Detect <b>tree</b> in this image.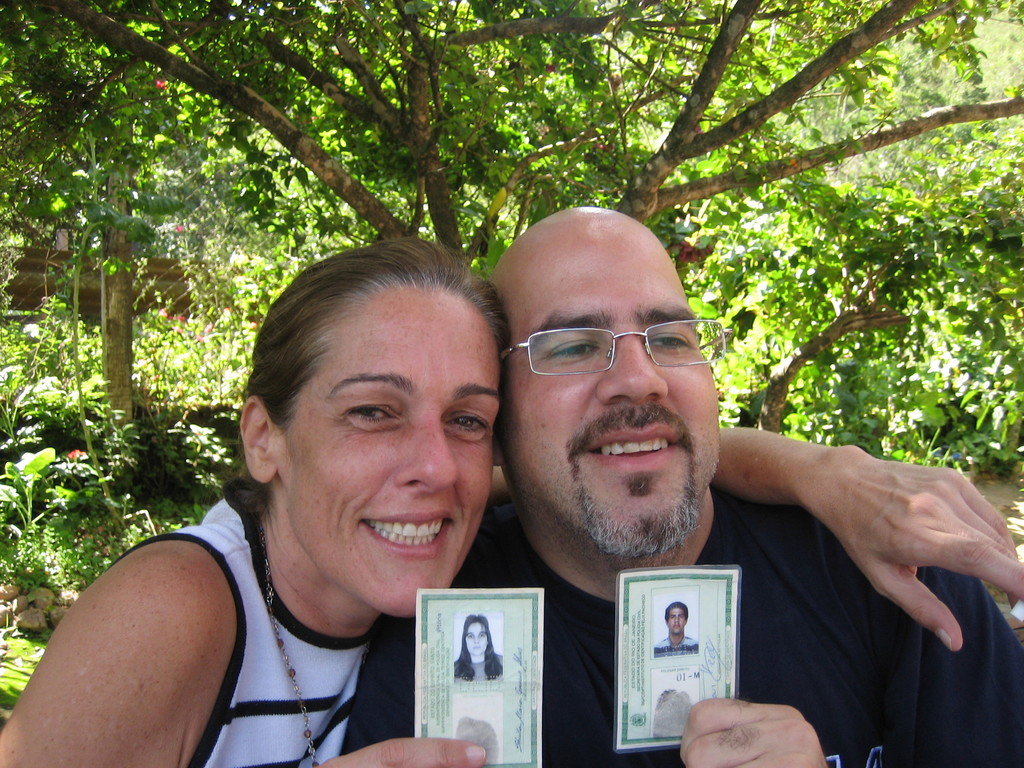
Detection: x1=674 y1=64 x2=1023 y2=460.
